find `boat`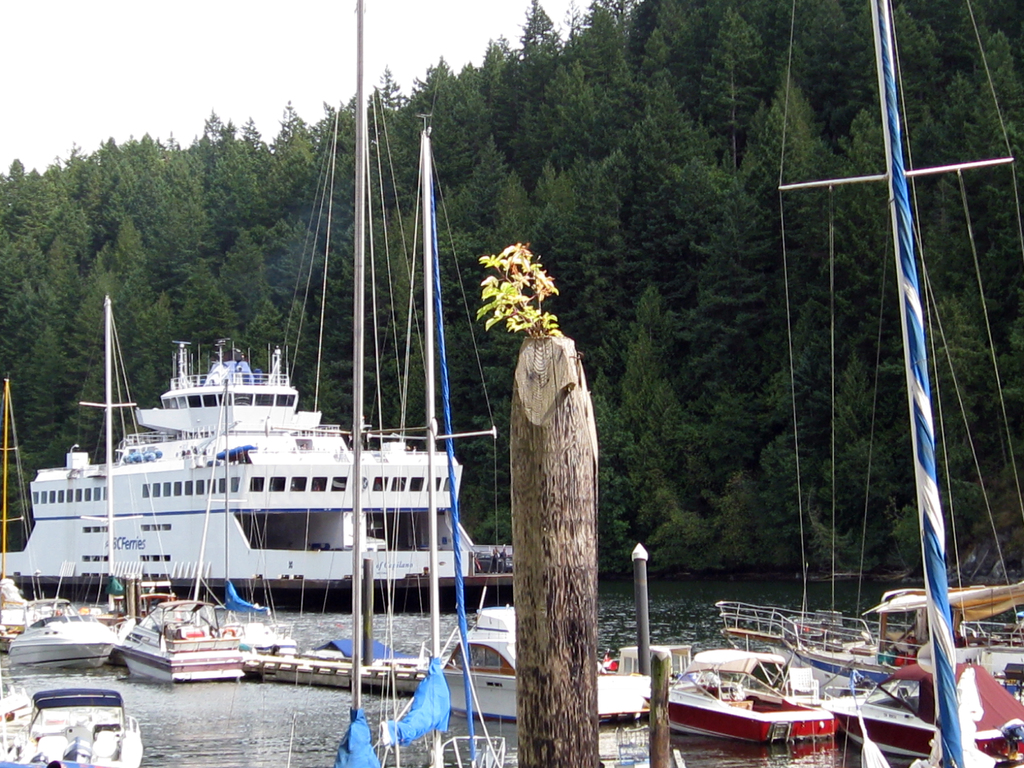
select_region(111, 597, 248, 679)
